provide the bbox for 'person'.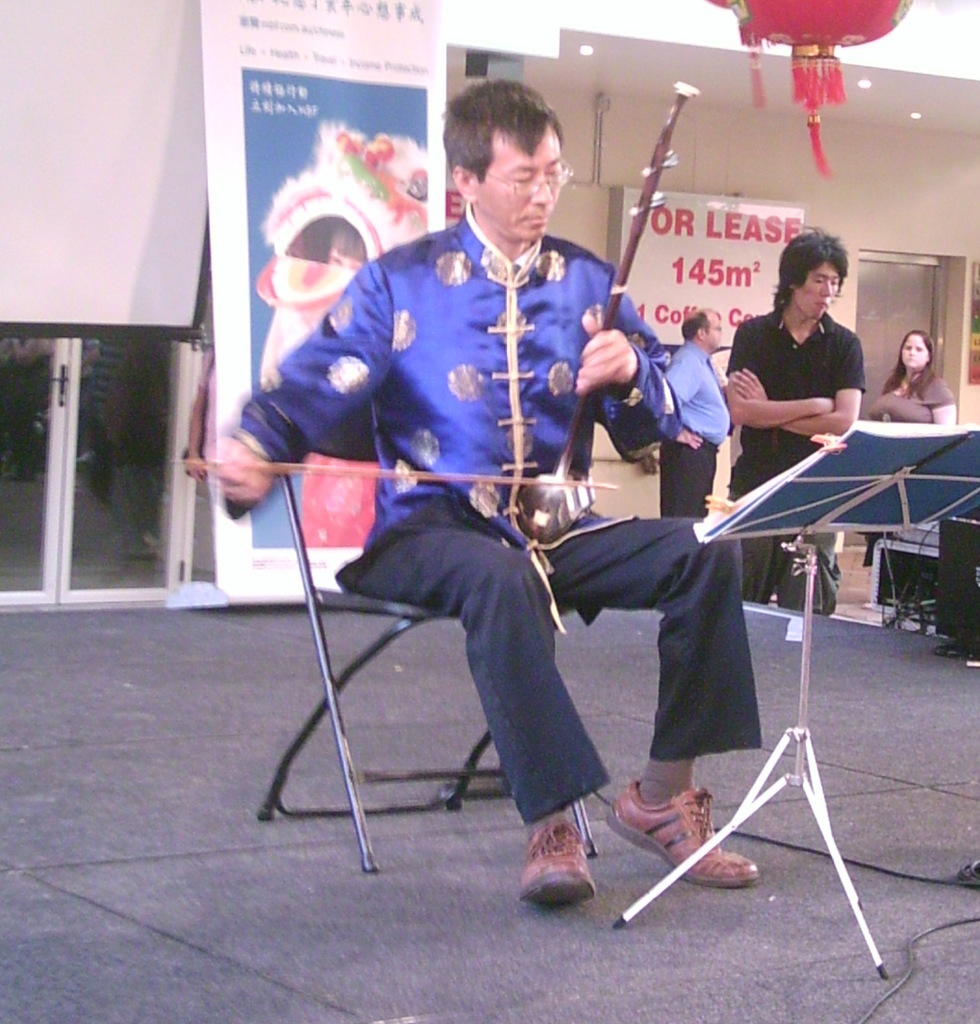
<bbox>181, 82, 764, 893</bbox>.
